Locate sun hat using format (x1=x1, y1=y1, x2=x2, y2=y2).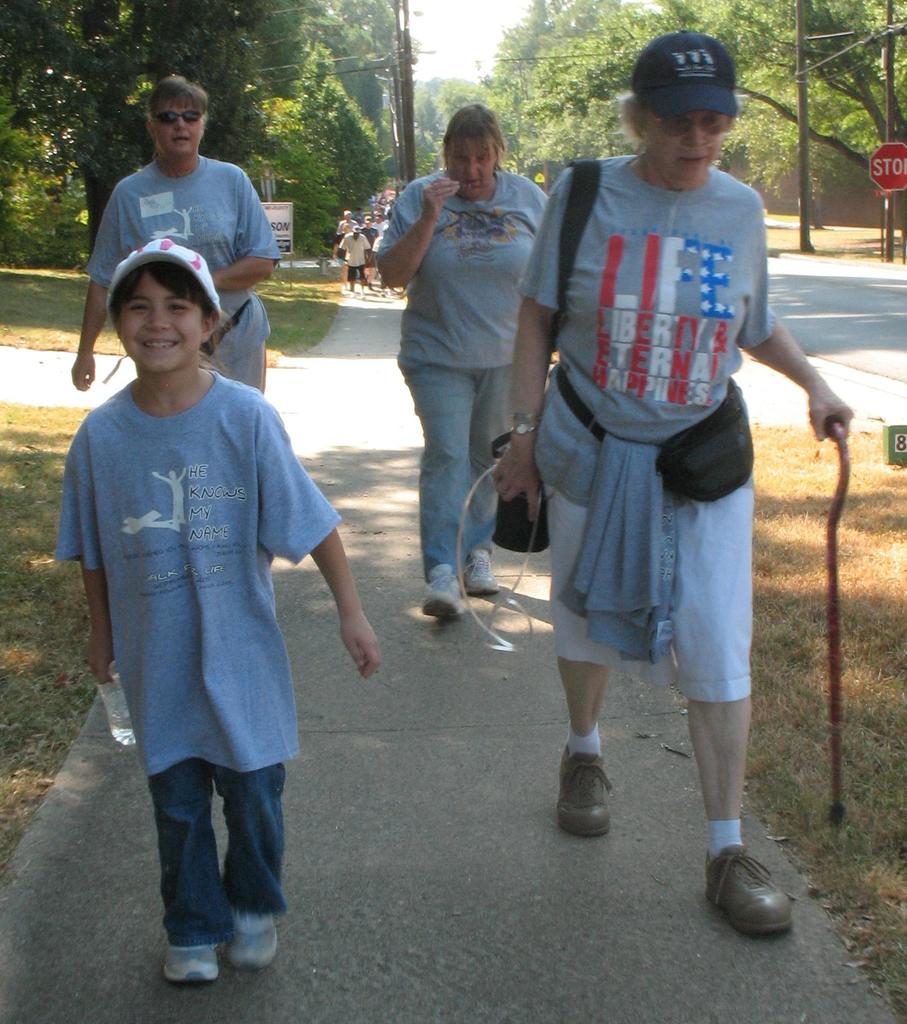
(x1=351, y1=225, x2=362, y2=239).
